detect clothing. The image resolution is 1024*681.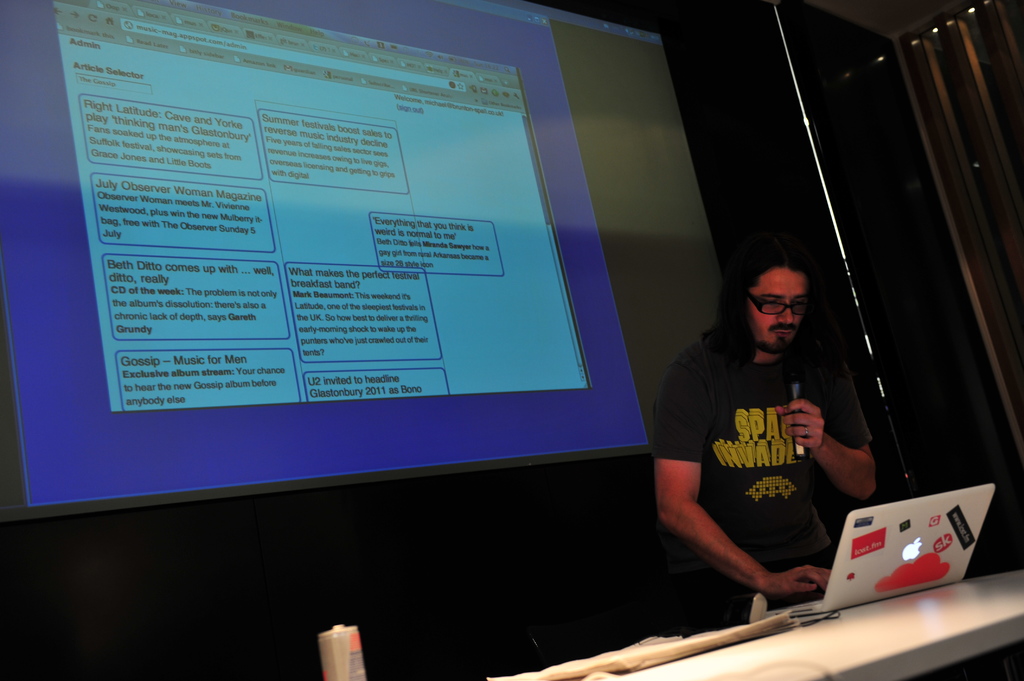
<bbox>655, 315, 873, 629</bbox>.
